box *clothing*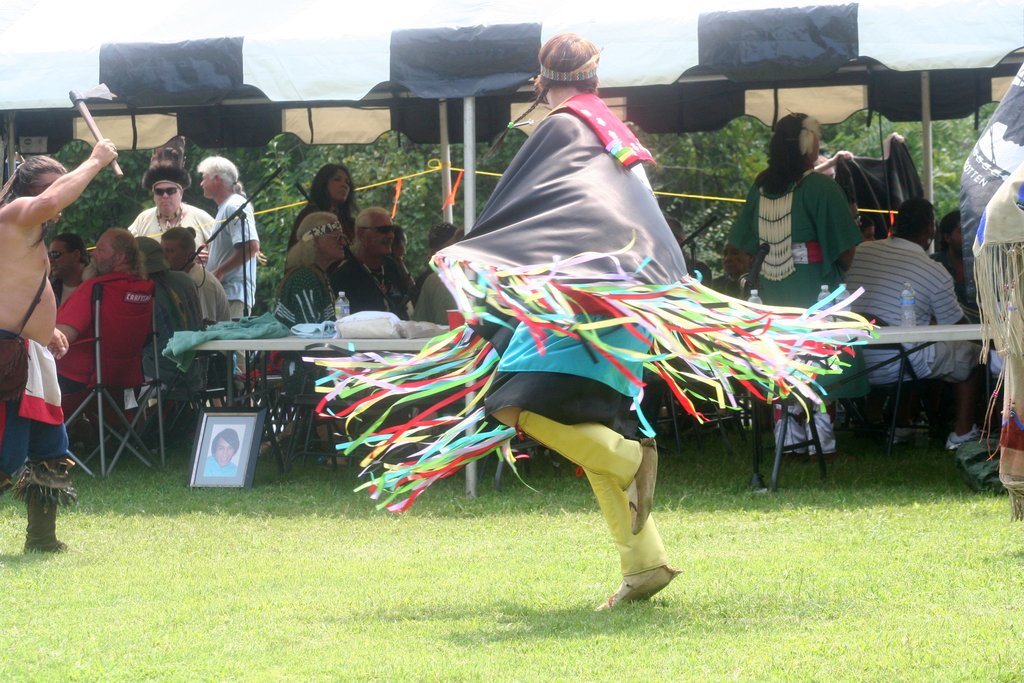
{"x1": 180, "y1": 258, "x2": 238, "y2": 391}
